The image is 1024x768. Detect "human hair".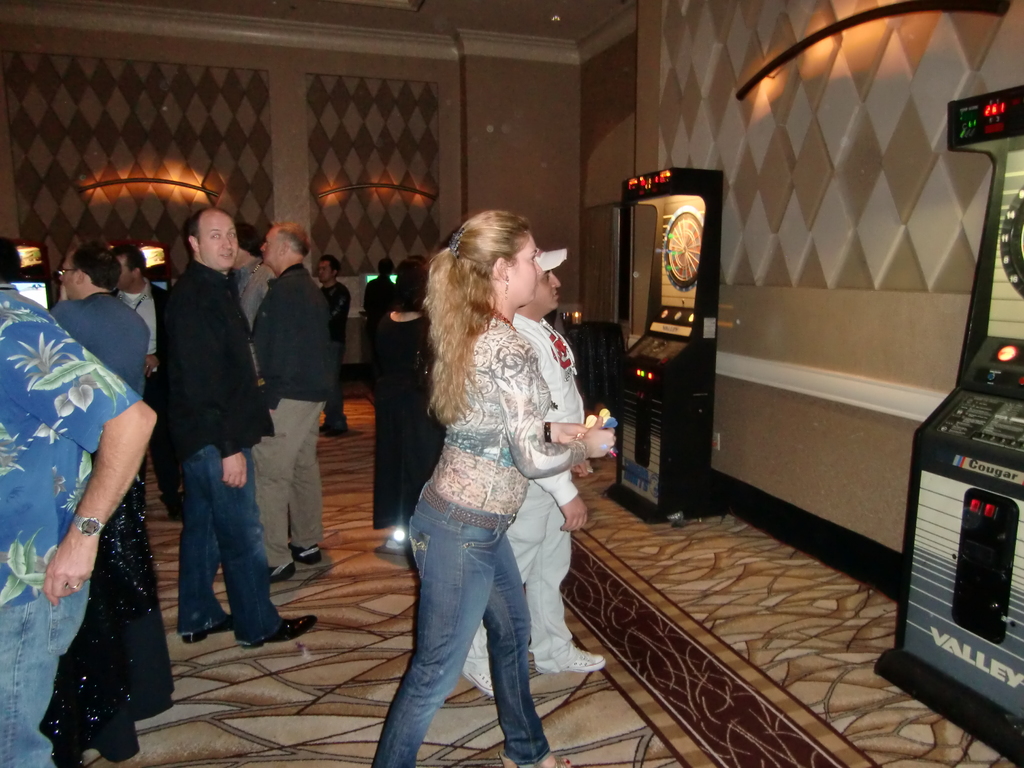
Detection: box(188, 208, 206, 256).
